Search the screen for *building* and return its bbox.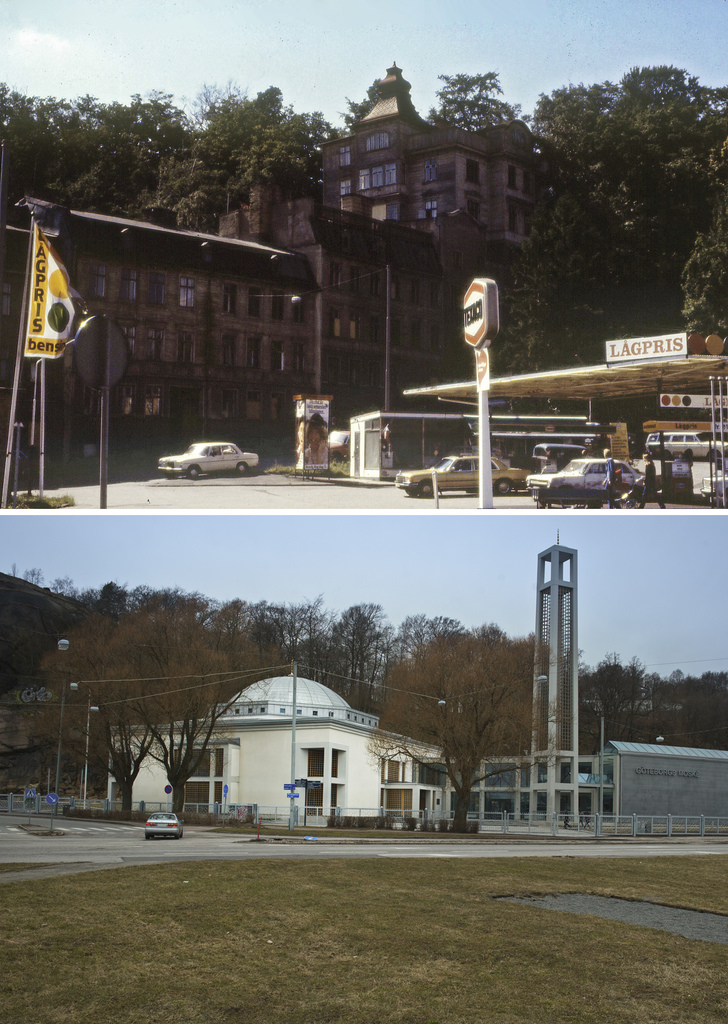
Found: [0, 62, 549, 467].
